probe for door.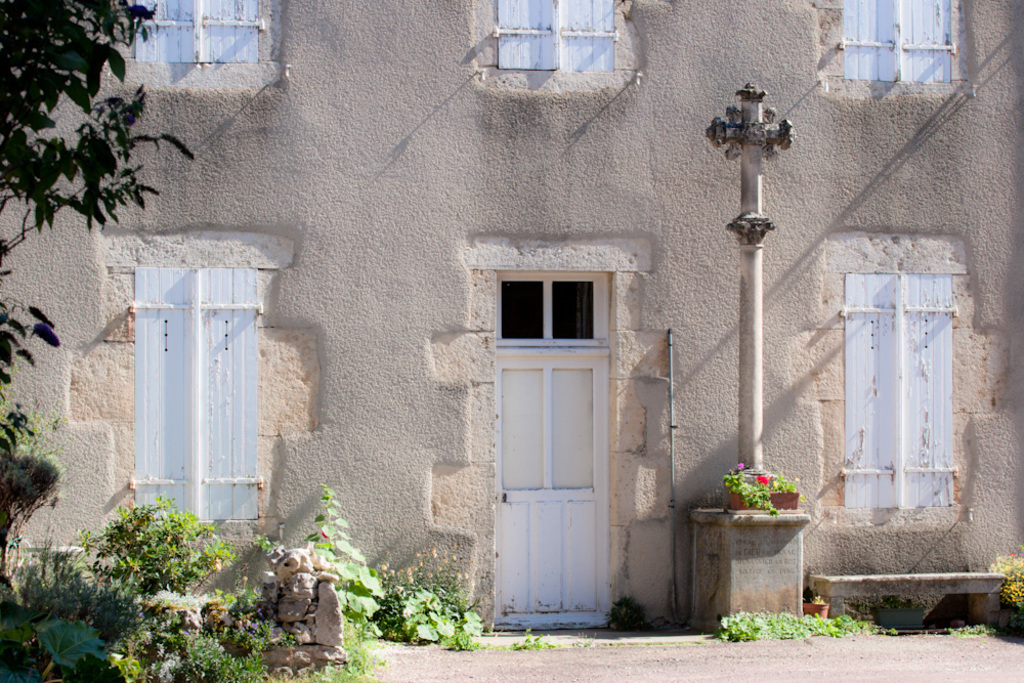
Probe result: (478,304,631,633).
